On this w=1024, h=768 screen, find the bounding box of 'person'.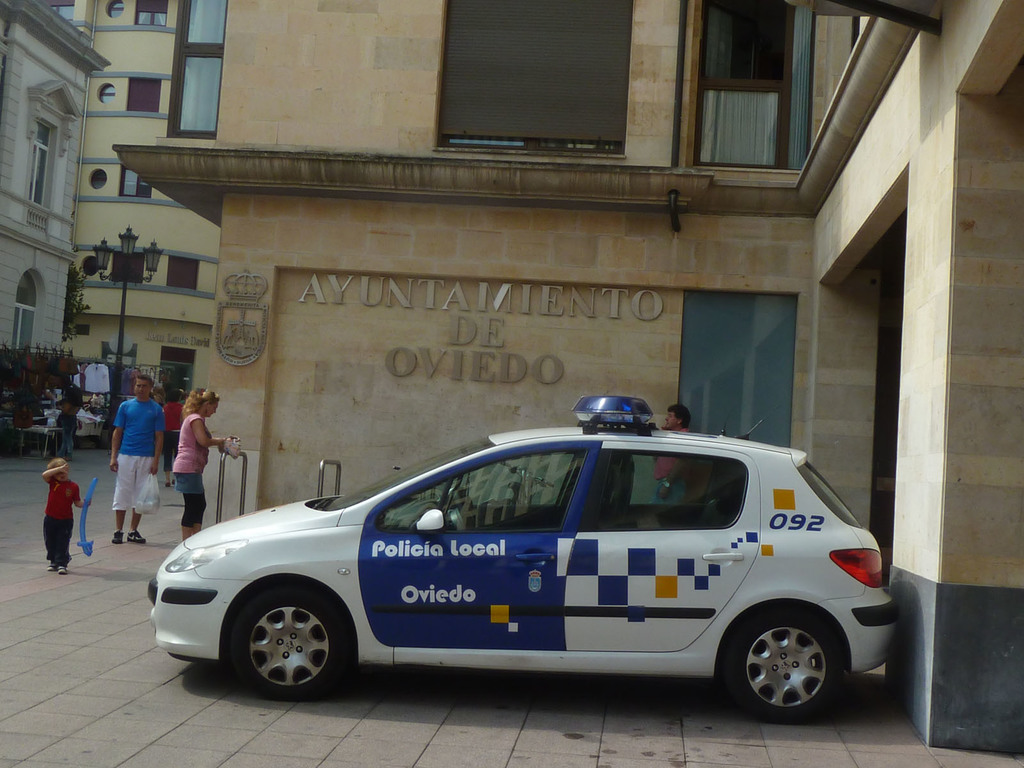
Bounding box: rect(33, 450, 91, 579).
